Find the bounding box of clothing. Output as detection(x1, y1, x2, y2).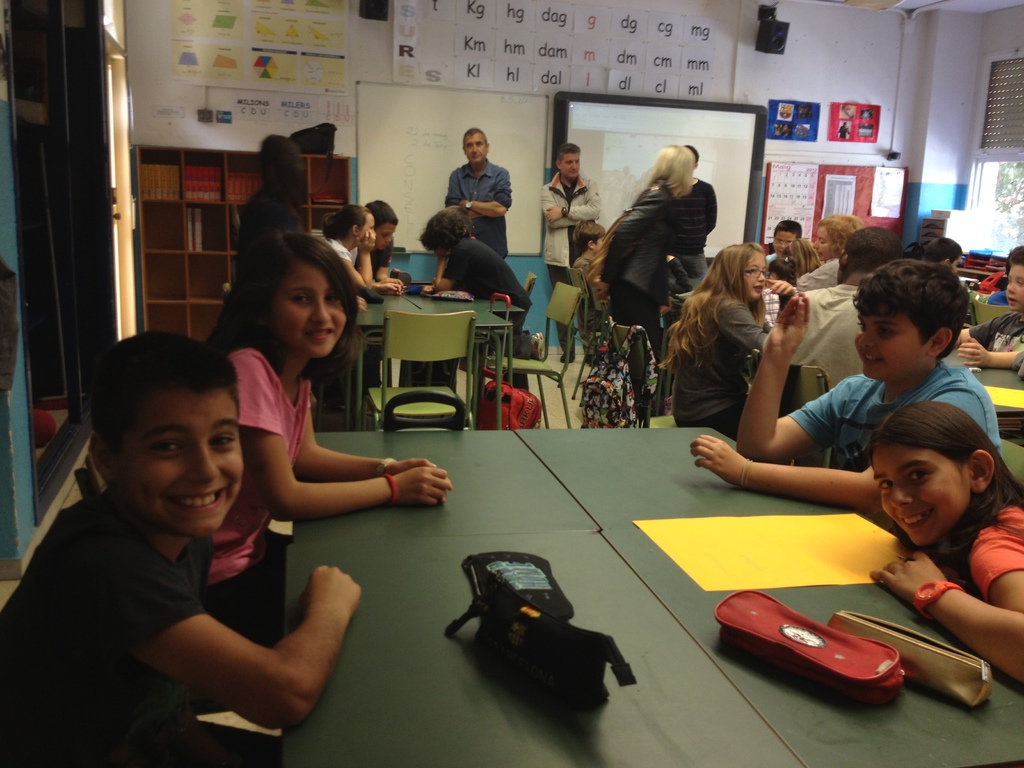
detection(323, 241, 359, 276).
